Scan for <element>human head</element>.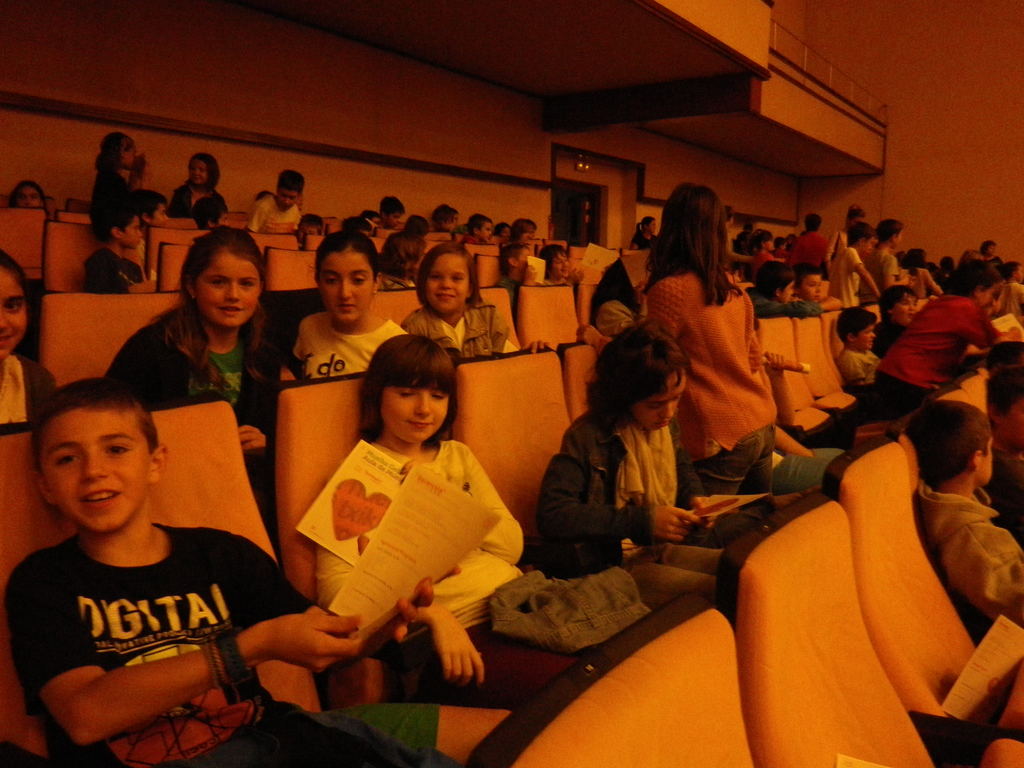
Scan result: {"x1": 499, "y1": 244, "x2": 538, "y2": 282}.
